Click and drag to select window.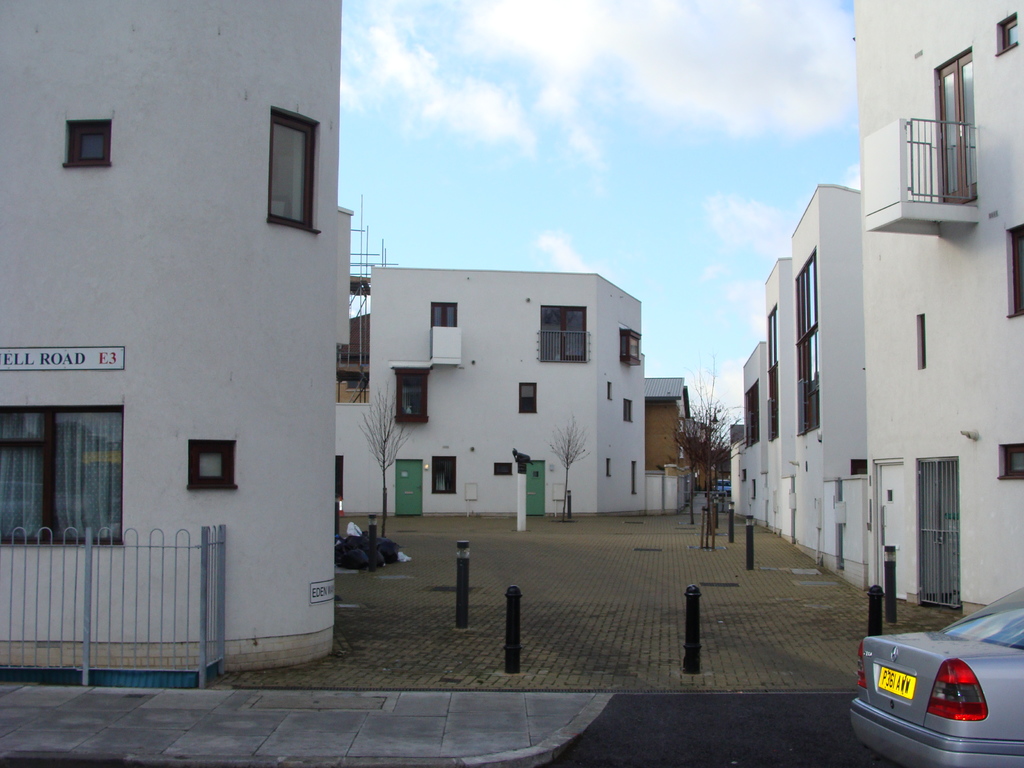
Selection: x1=253, y1=106, x2=326, y2=236.
